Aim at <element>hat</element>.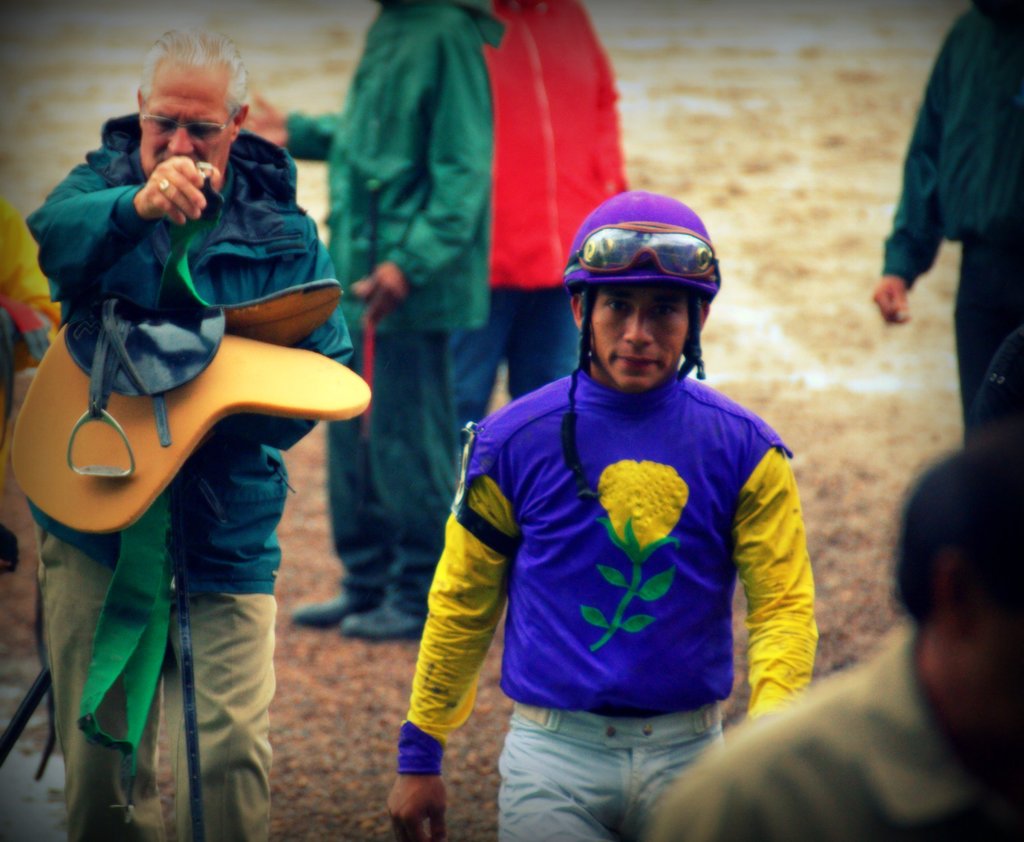
Aimed at [555, 189, 721, 401].
